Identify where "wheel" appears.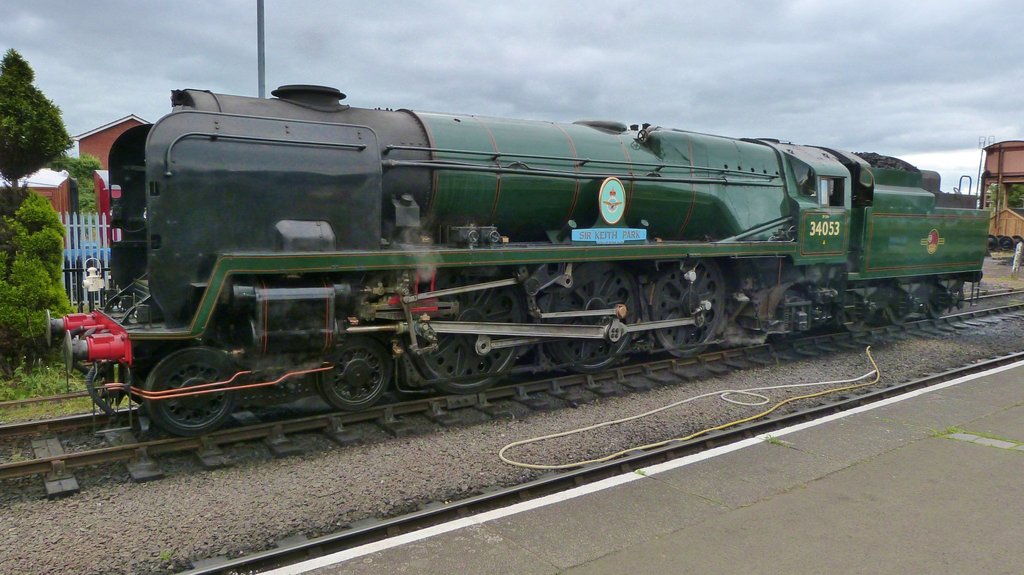
Appears at 317:329:392:412.
